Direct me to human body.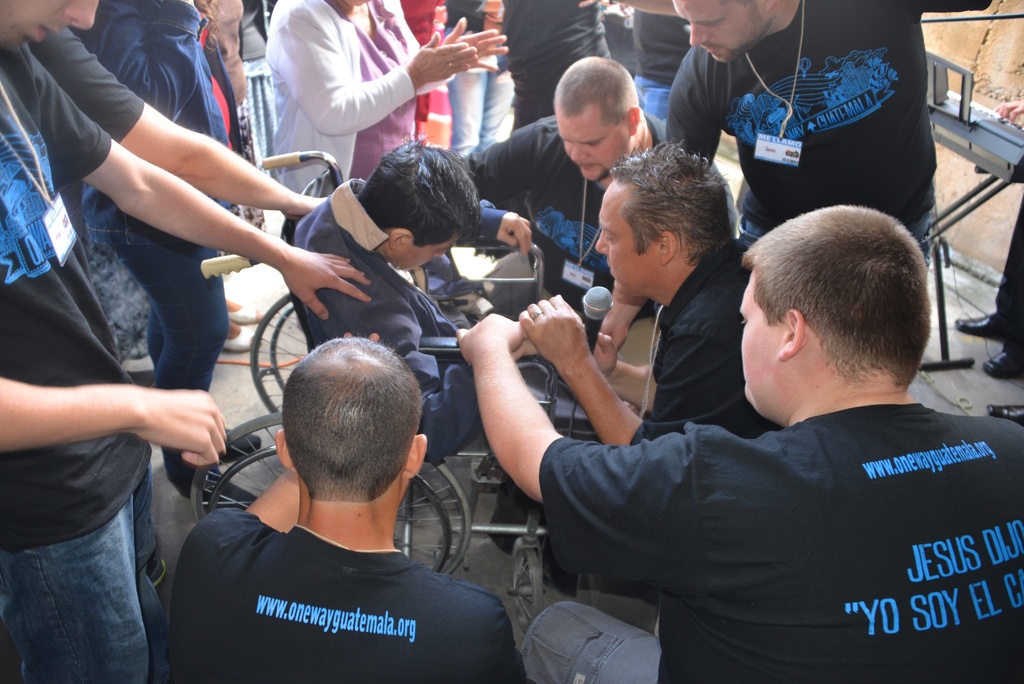
Direction: locate(237, 0, 269, 177).
